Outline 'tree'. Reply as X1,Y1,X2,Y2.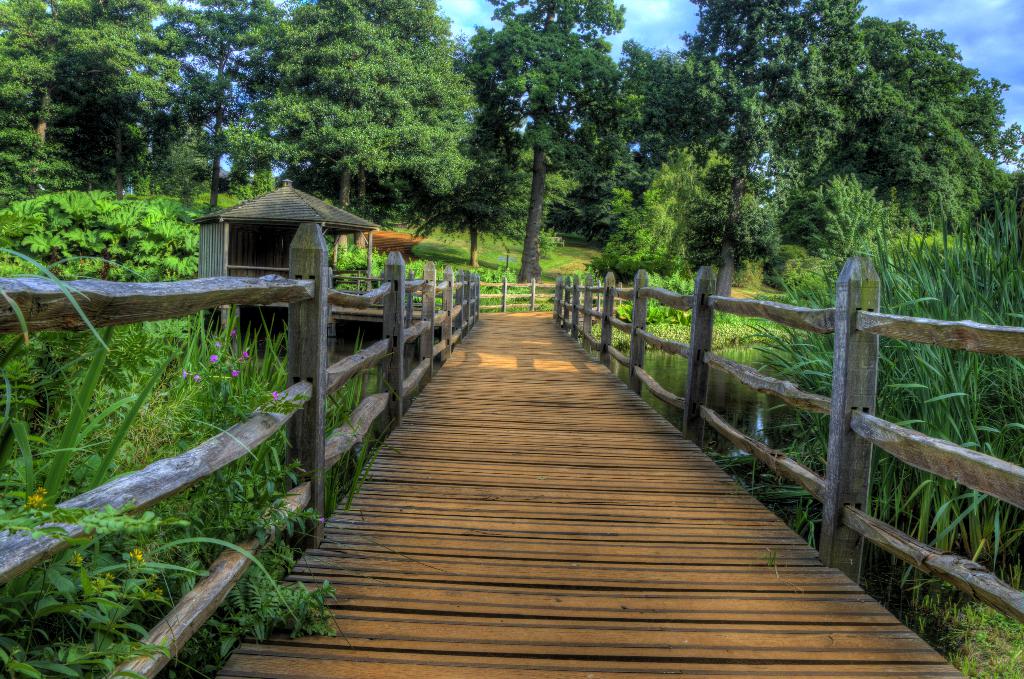
147,0,289,202.
